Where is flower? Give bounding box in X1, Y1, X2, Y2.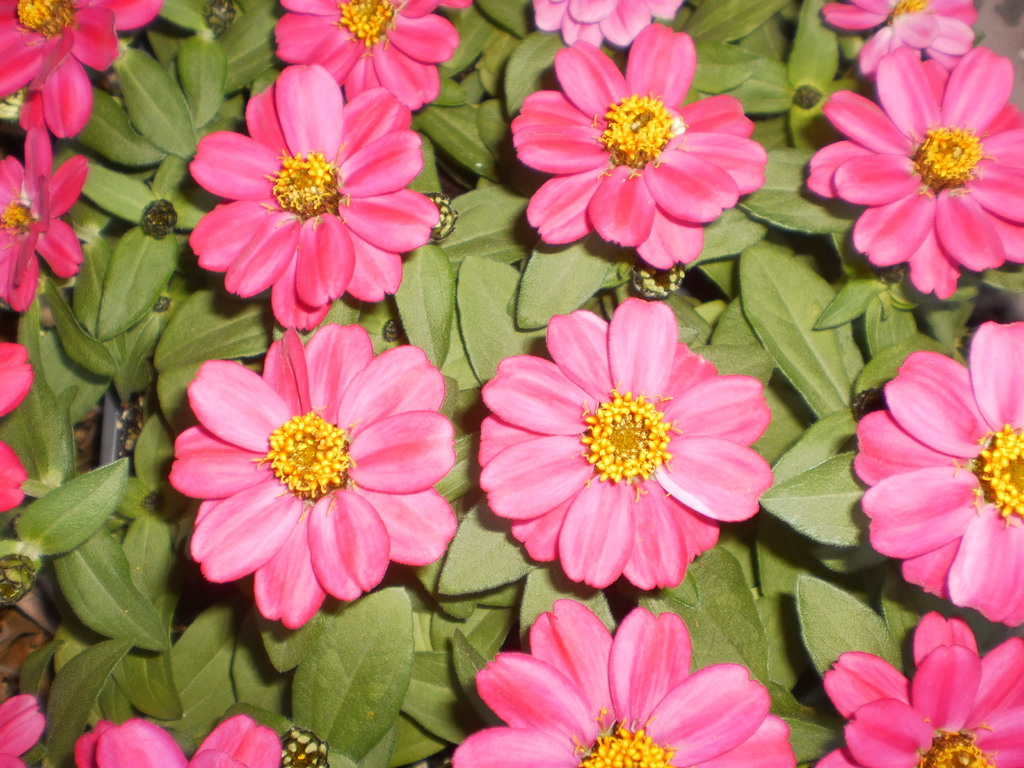
822, 0, 976, 81.
